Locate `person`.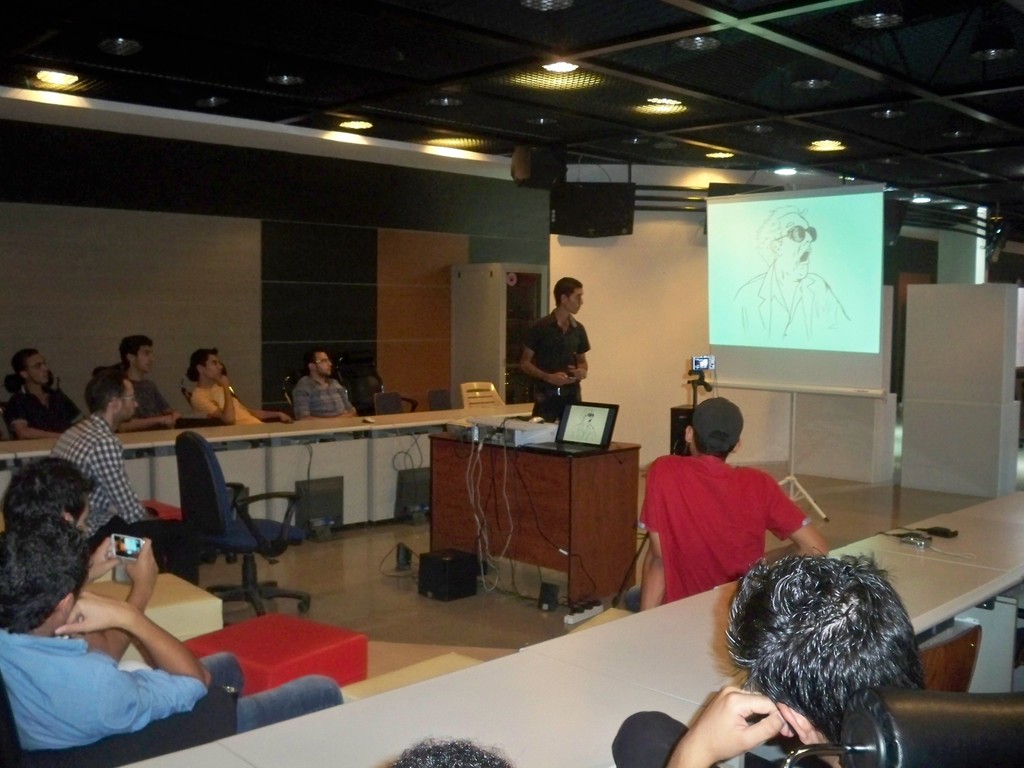
Bounding box: {"x1": 727, "y1": 207, "x2": 847, "y2": 336}.
